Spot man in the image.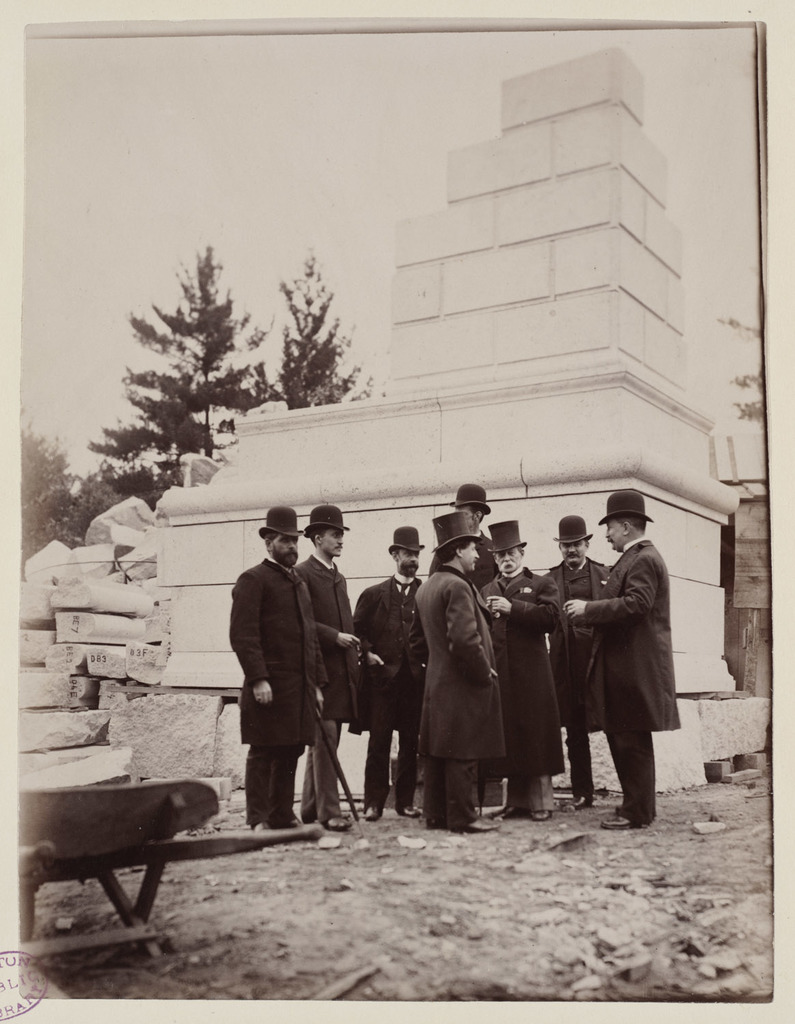
man found at rect(479, 511, 565, 825).
